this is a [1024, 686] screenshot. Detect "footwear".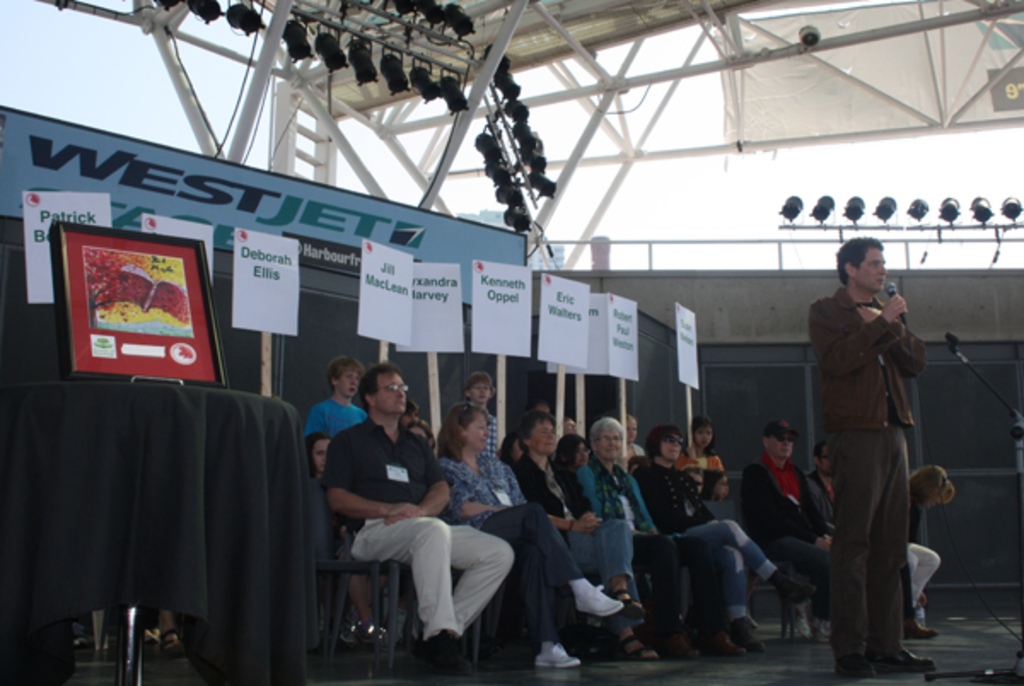
pyautogui.locateOnScreen(780, 578, 817, 601).
